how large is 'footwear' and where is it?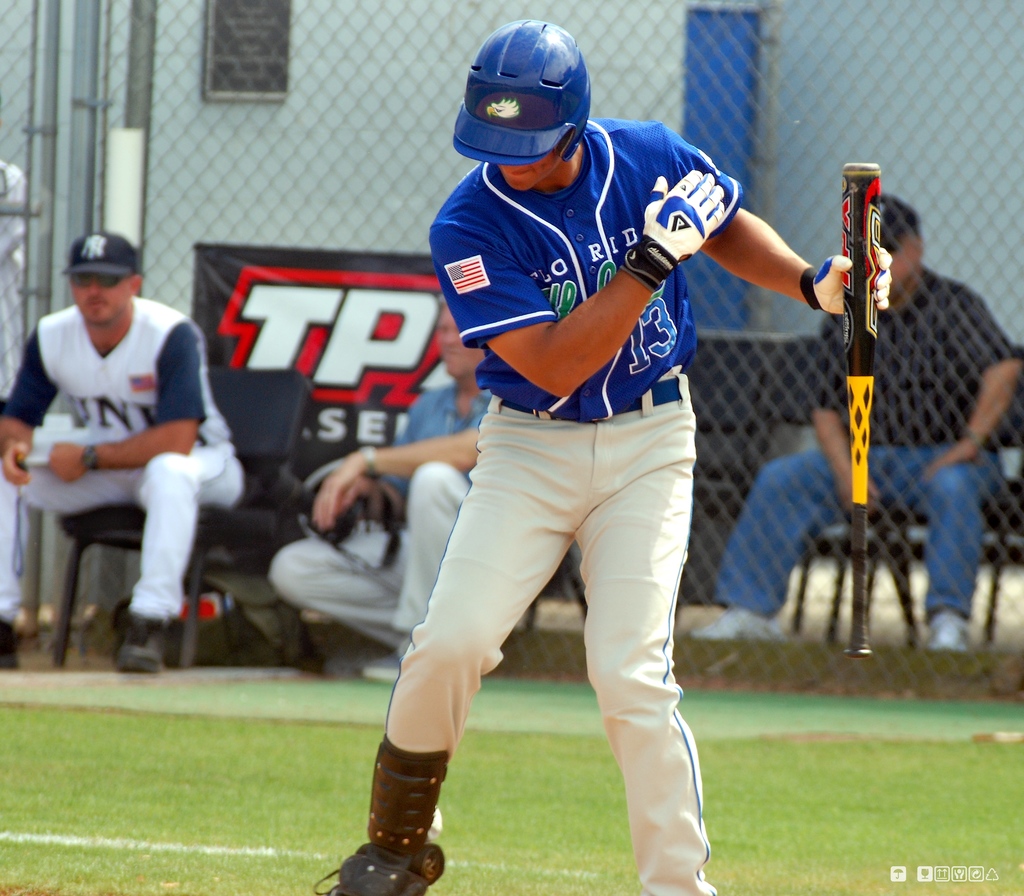
Bounding box: detection(346, 762, 440, 875).
